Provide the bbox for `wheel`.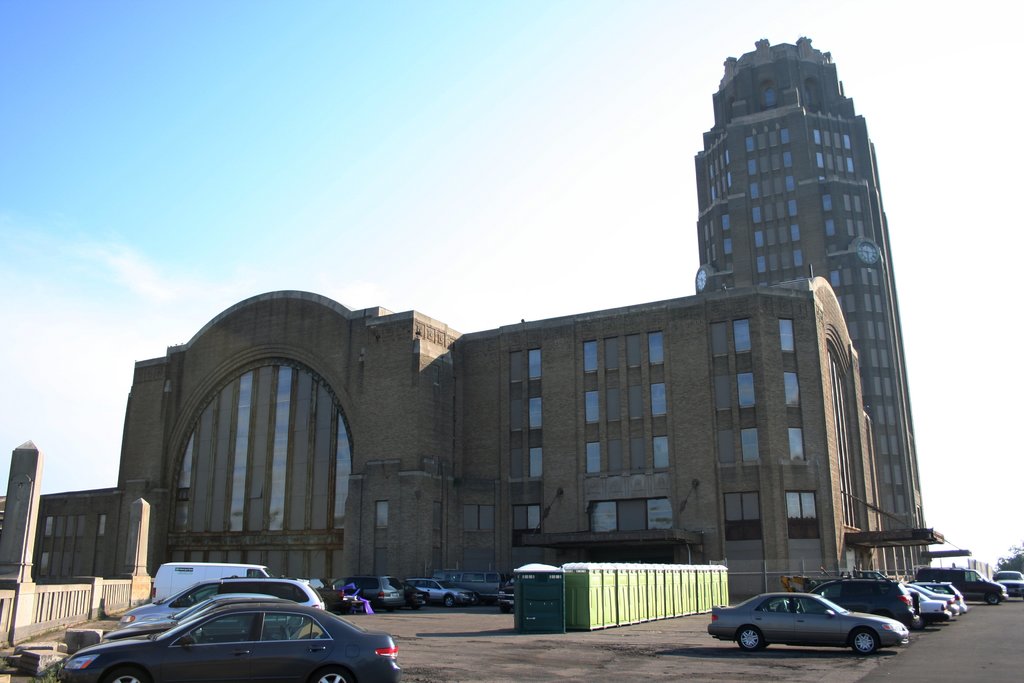
BBox(317, 667, 353, 682).
